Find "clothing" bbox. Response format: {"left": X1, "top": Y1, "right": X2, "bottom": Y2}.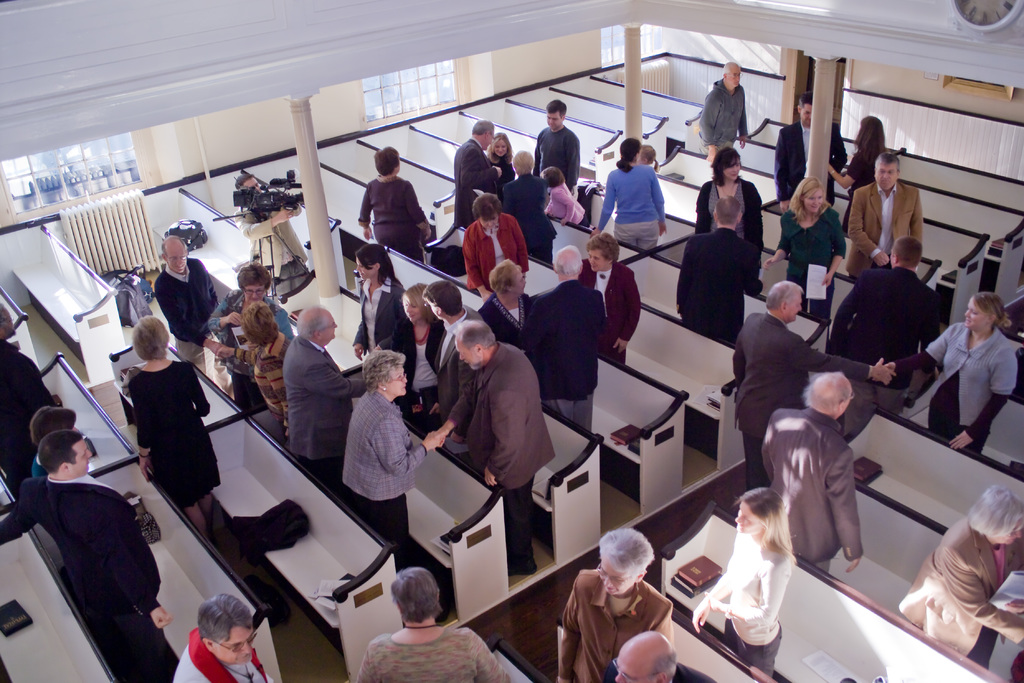
{"left": 175, "top": 634, "right": 274, "bottom": 682}.
